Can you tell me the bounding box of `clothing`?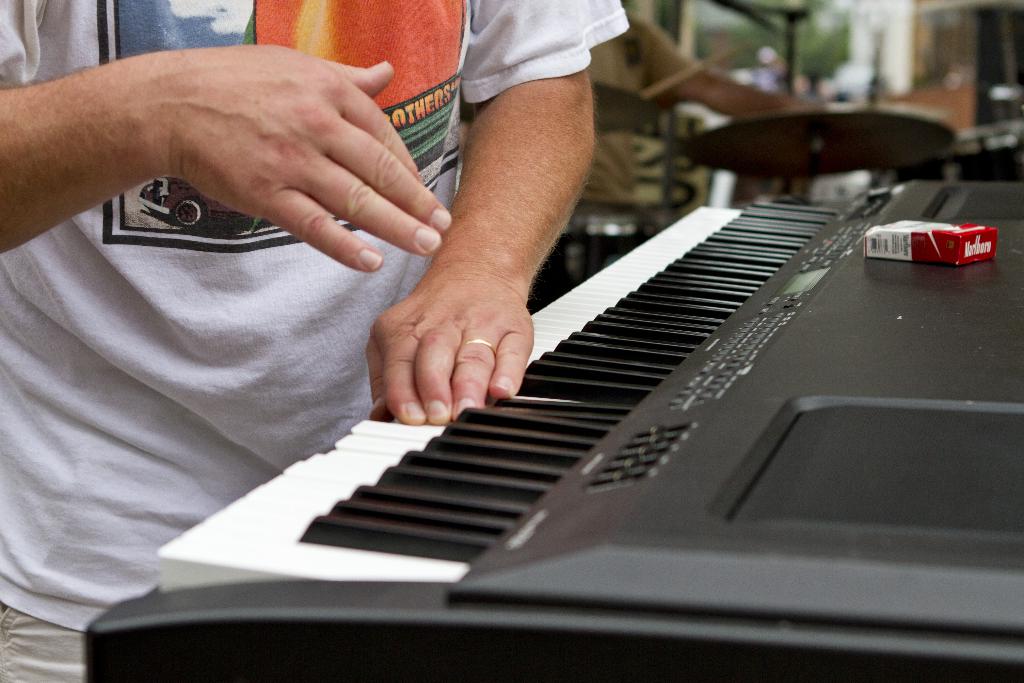
x1=0, y1=1, x2=632, y2=636.
